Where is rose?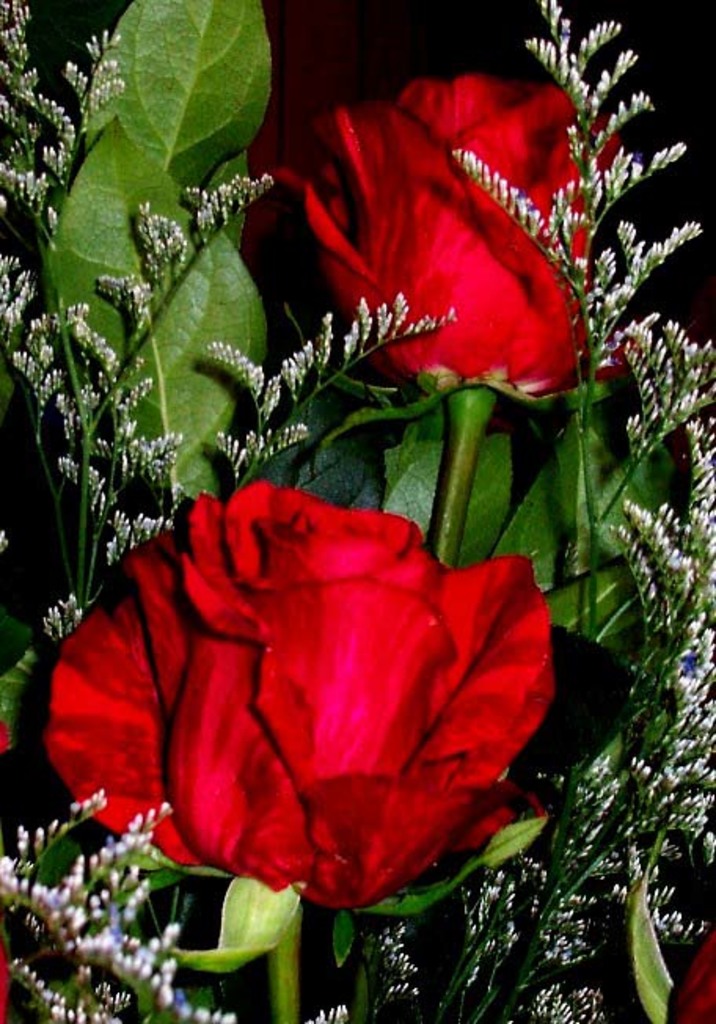
669:927:714:1022.
